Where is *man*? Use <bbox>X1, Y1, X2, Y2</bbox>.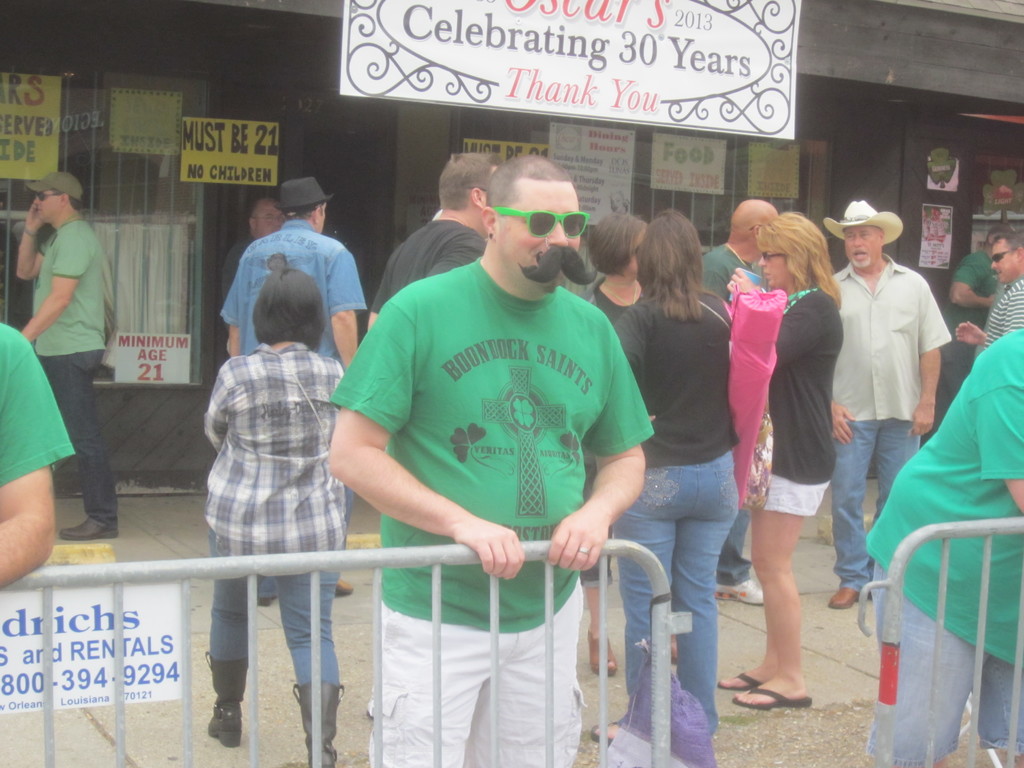
<bbox>950, 249, 998, 328</bbox>.
